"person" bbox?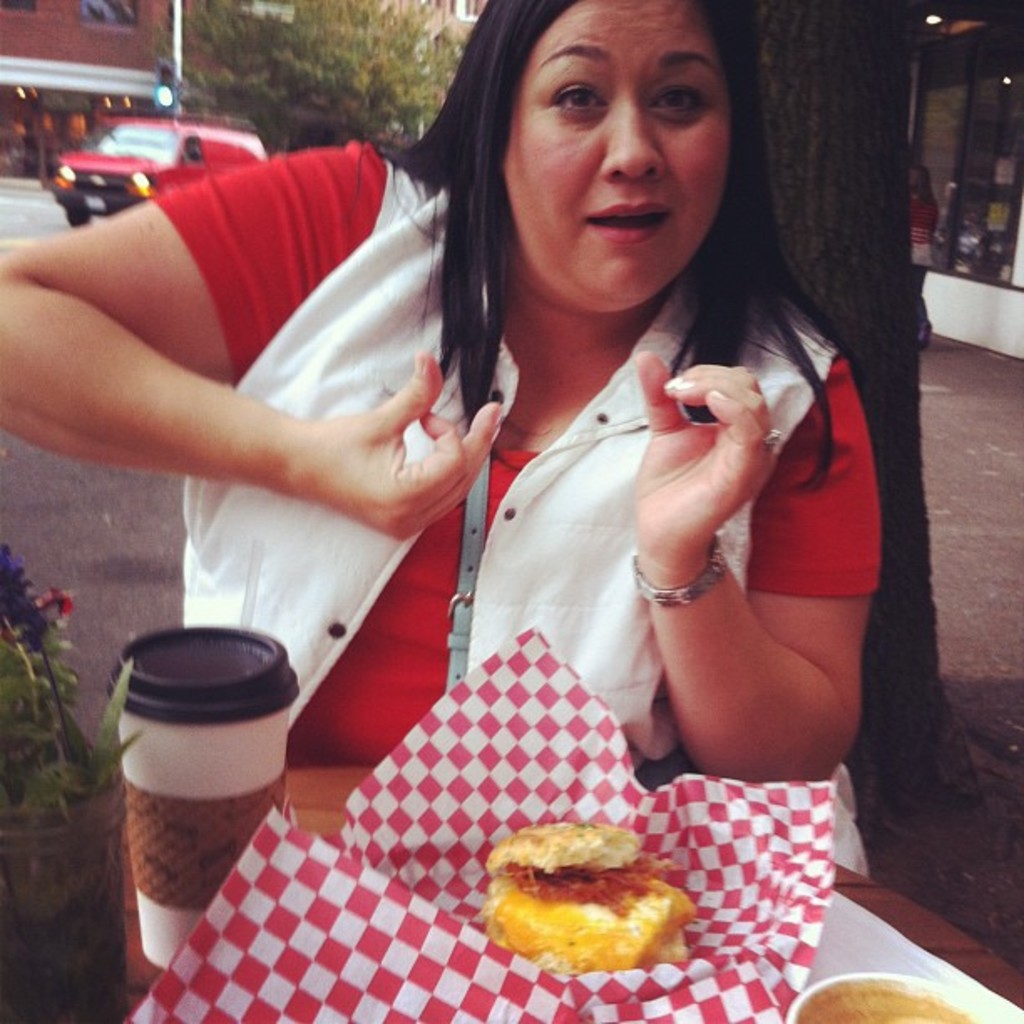
crop(0, 0, 883, 785)
